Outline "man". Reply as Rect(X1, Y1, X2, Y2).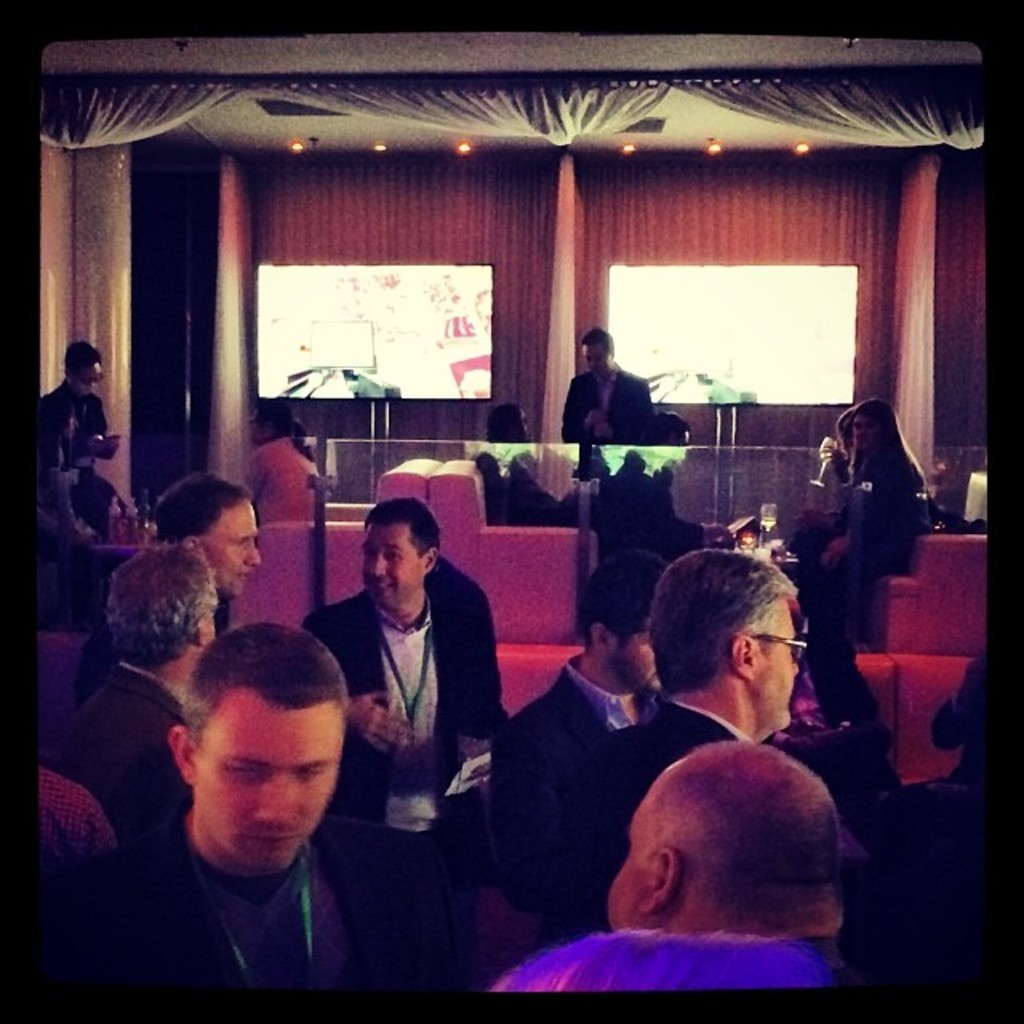
Rect(486, 549, 680, 838).
